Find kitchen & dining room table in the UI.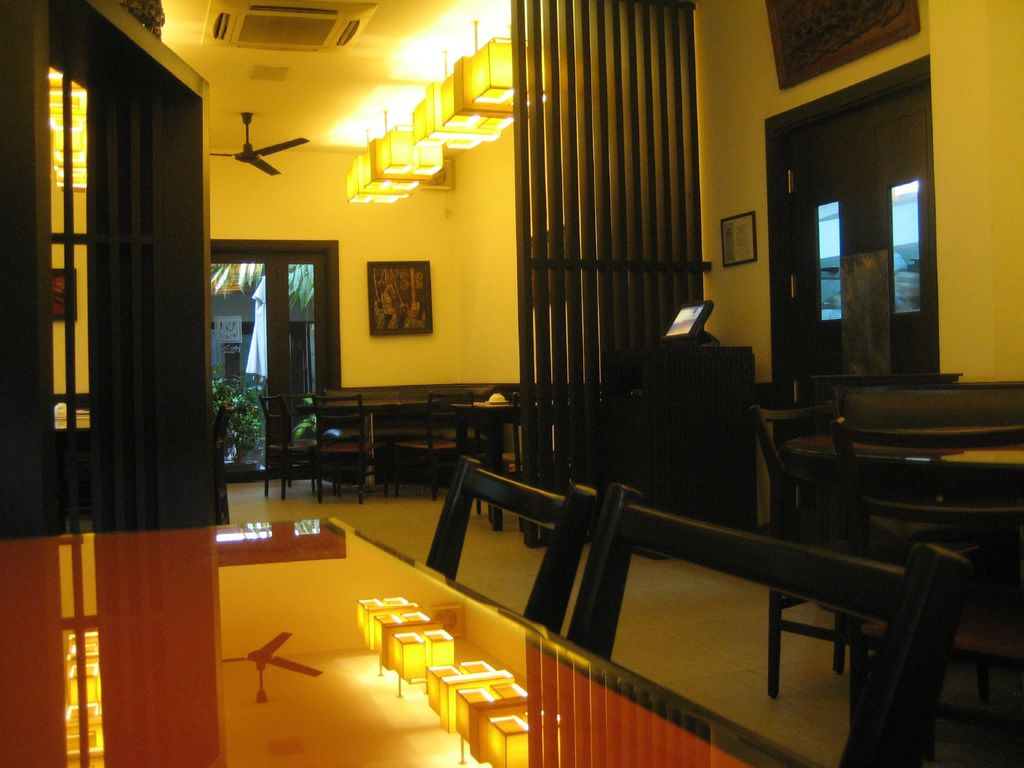
UI element at bbox=(0, 510, 810, 767).
